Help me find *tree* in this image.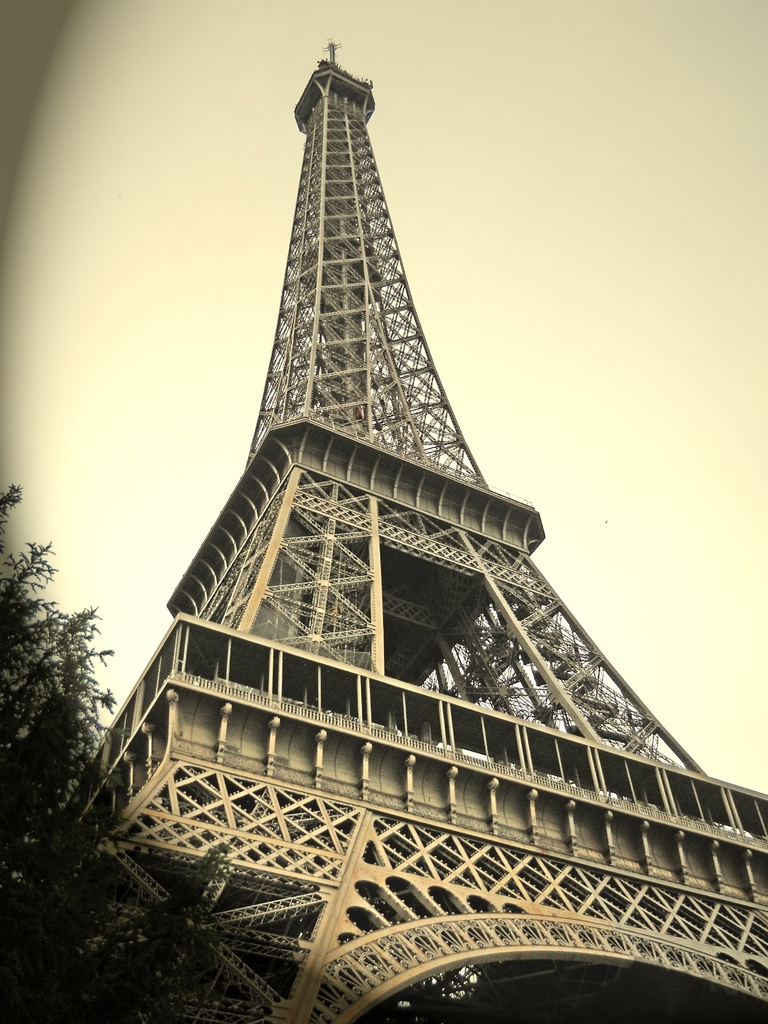
Found it: 0:484:235:1023.
